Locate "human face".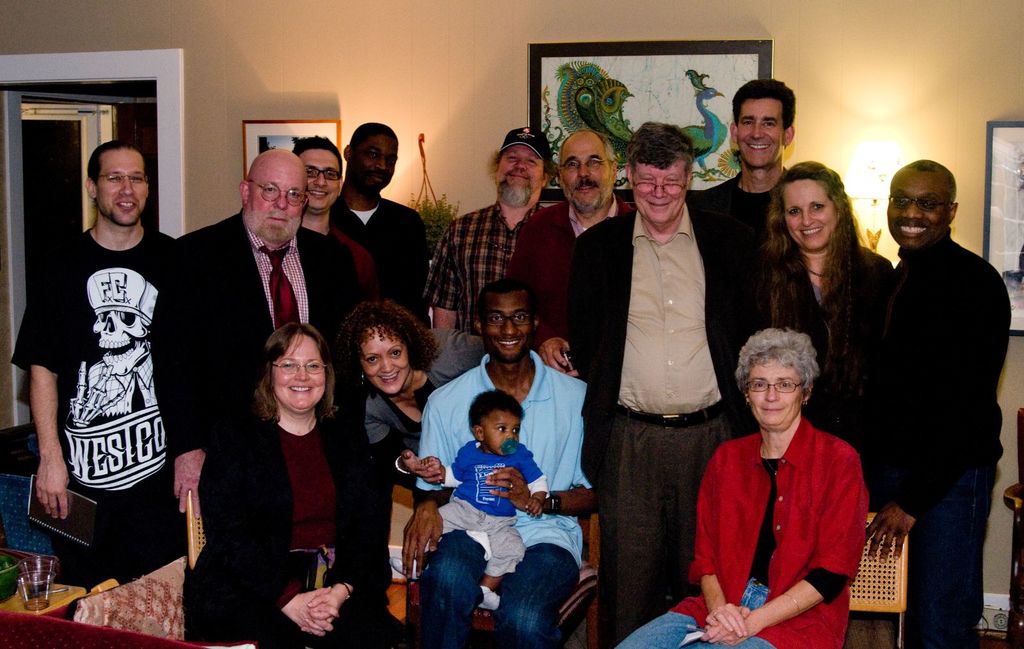
Bounding box: 483,411,520,457.
